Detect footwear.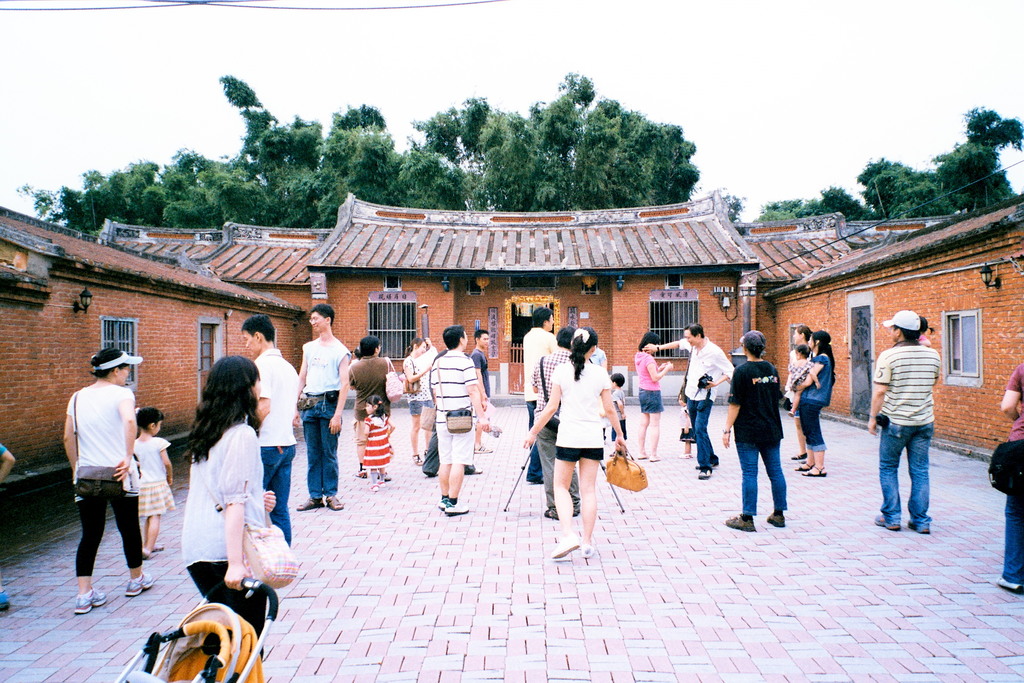
Detected at x1=872, y1=511, x2=900, y2=531.
